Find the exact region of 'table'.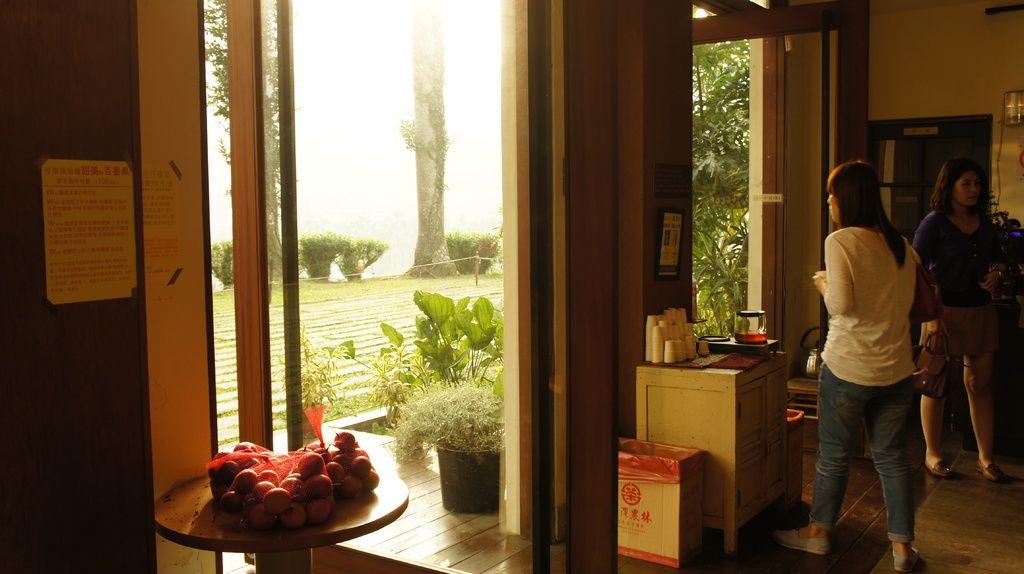
Exact region: detection(164, 438, 424, 563).
